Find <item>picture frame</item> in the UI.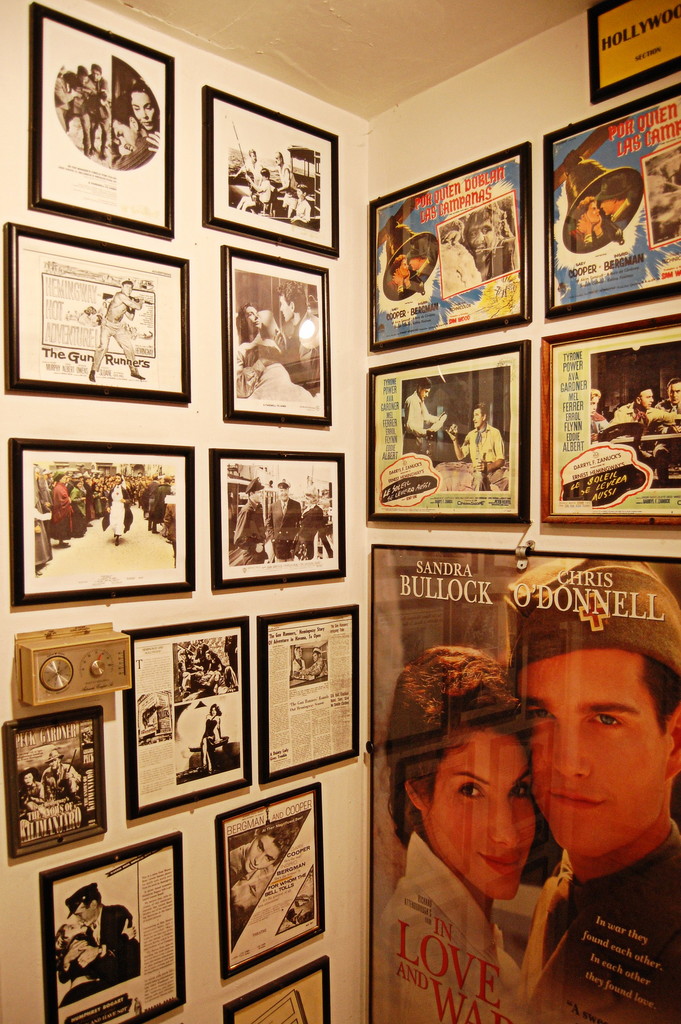
UI element at detection(42, 836, 183, 1023).
